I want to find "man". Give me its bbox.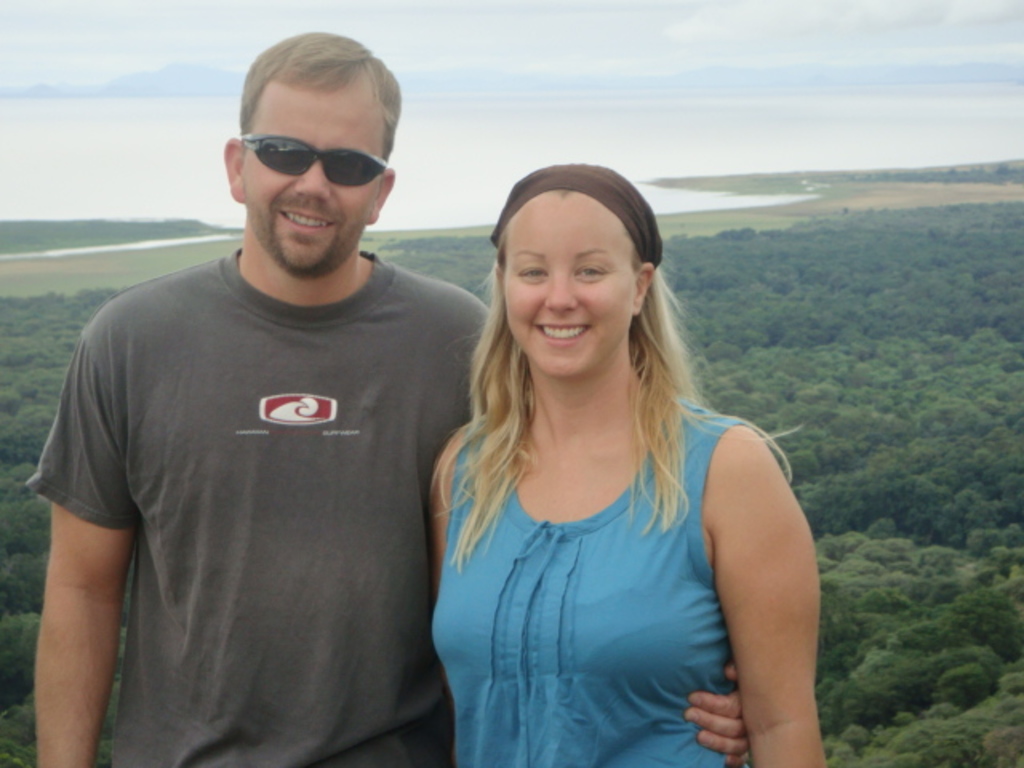
crop(22, 32, 749, 766).
